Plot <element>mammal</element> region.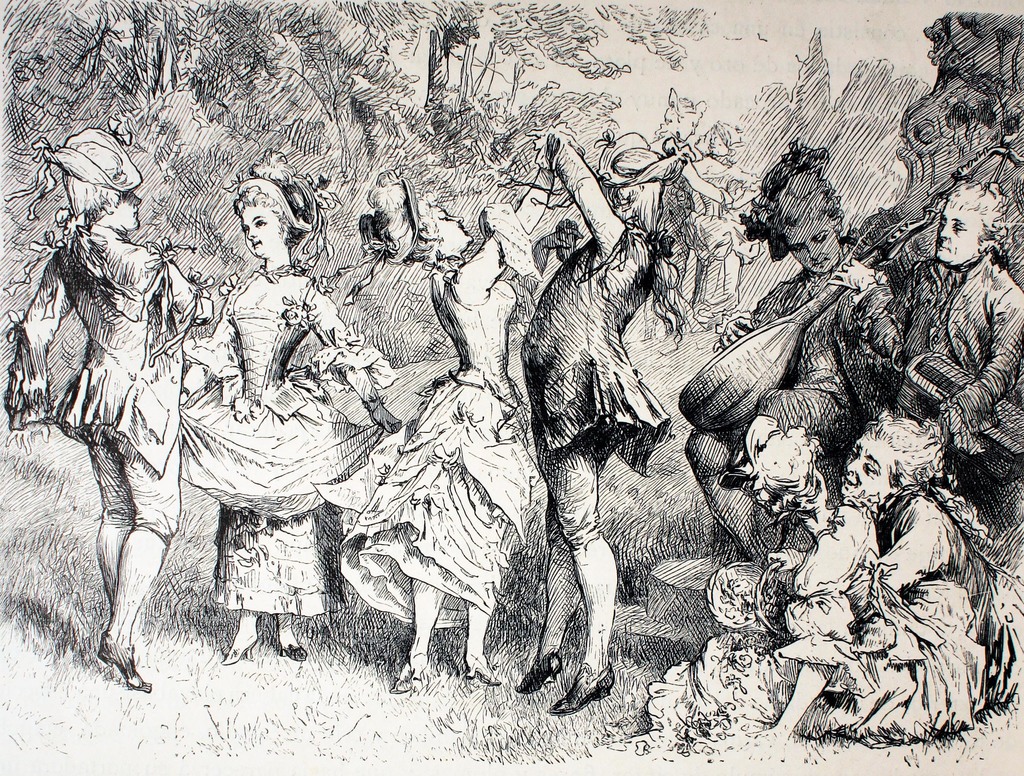
Plotted at <region>691, 115, 763, 327</region>.
